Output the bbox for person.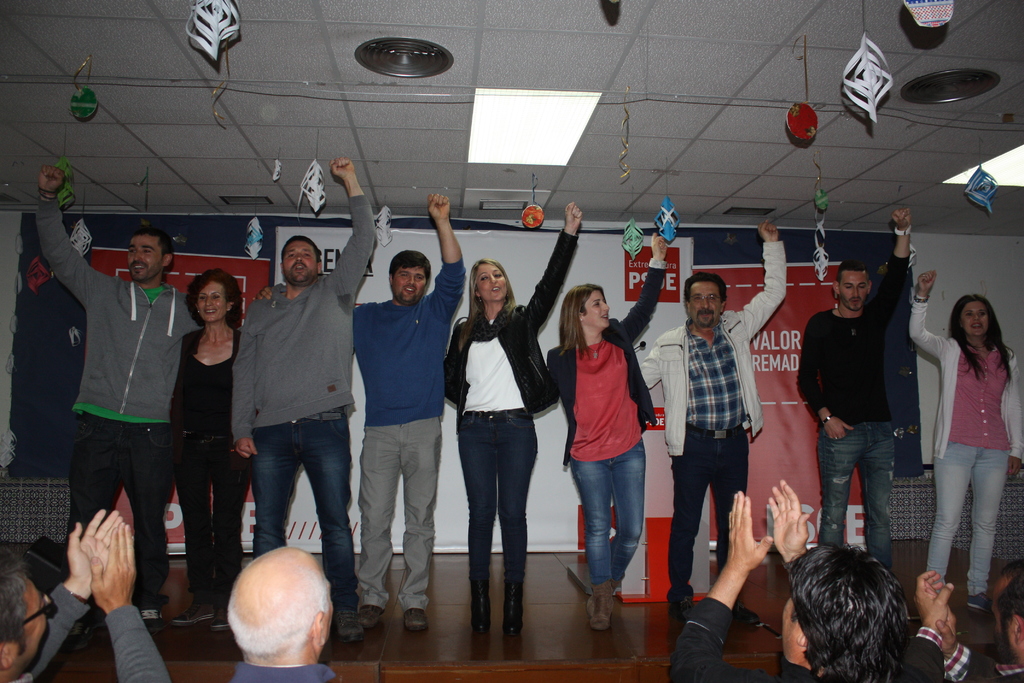
(540, 227, 670, 630).
